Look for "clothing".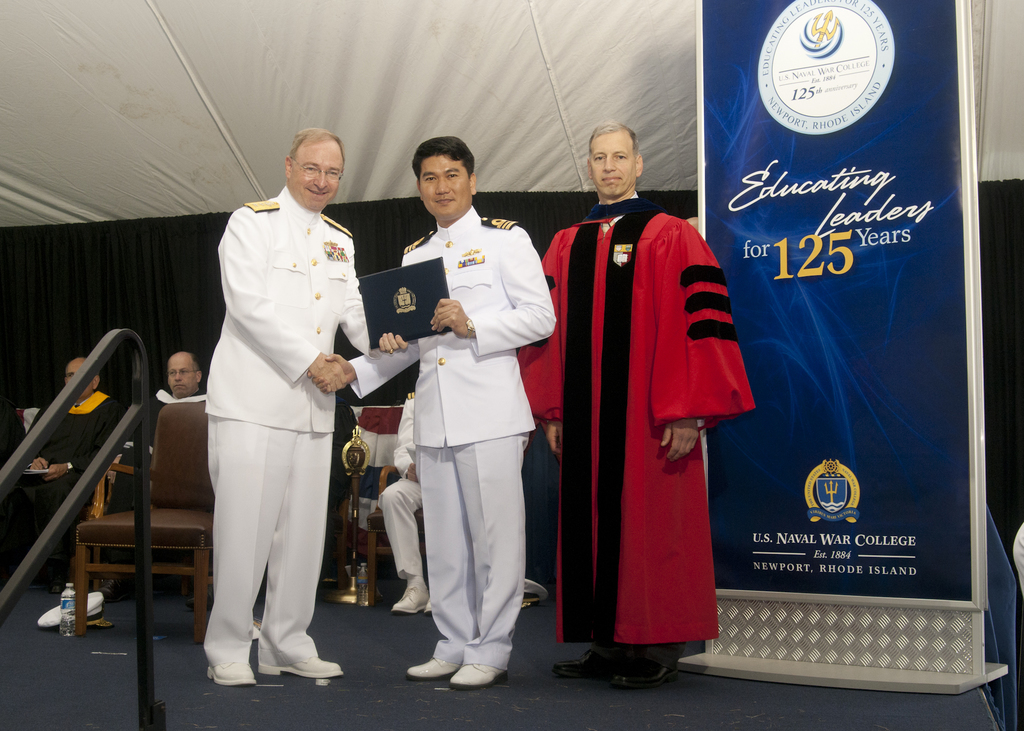
Found: Rect(538, 165, 752, 679).
